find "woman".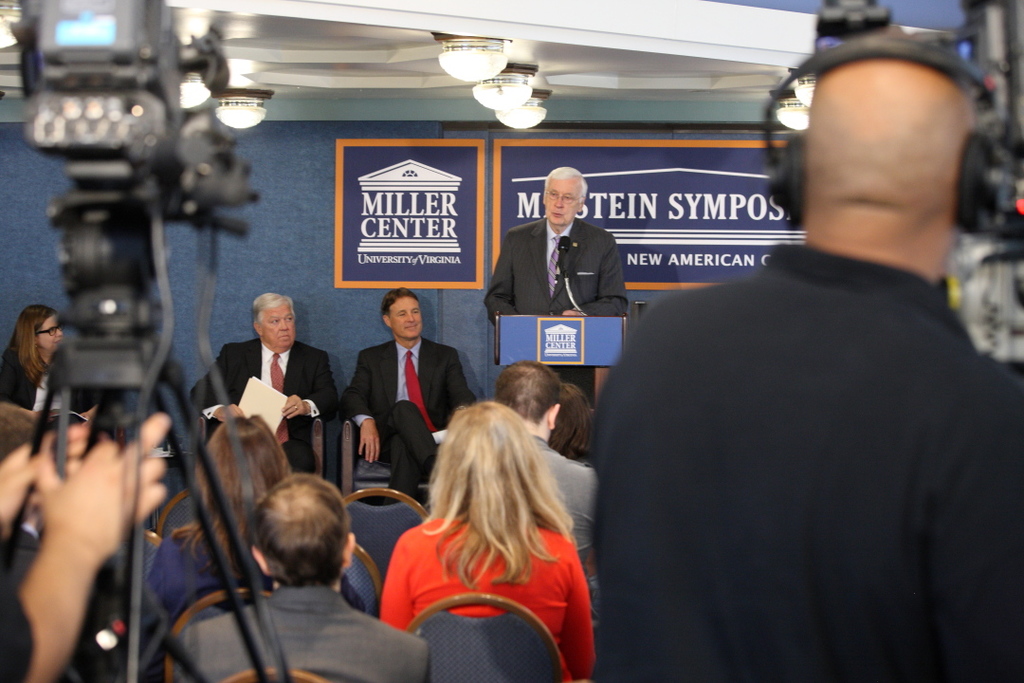
353, 374, 613, 664.
